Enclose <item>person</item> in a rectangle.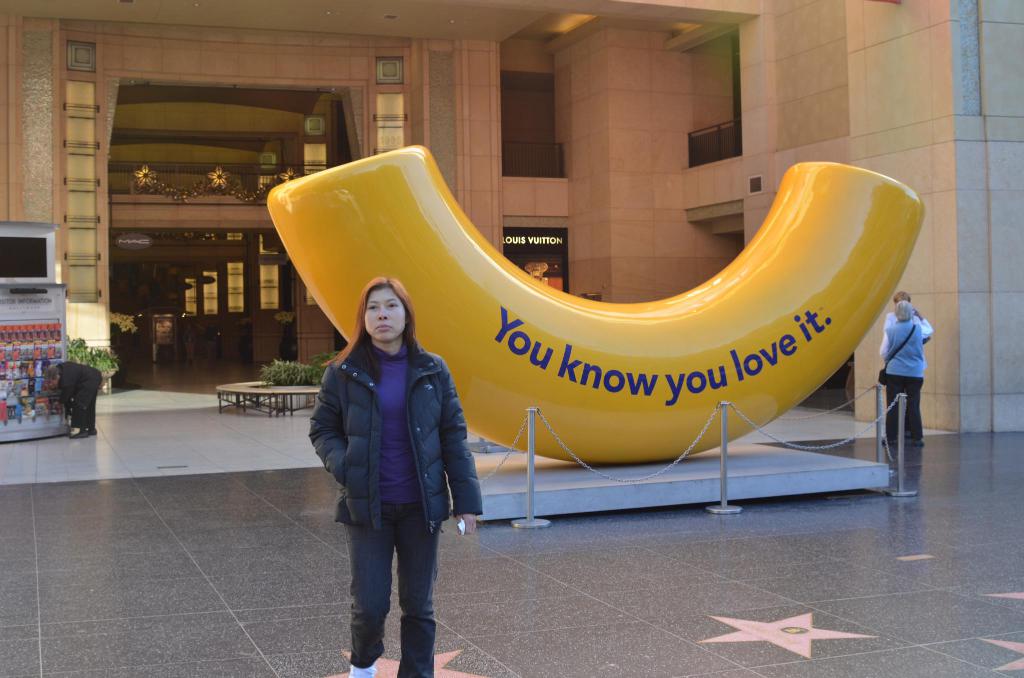
l=879, t=301, r=931, b=452.
